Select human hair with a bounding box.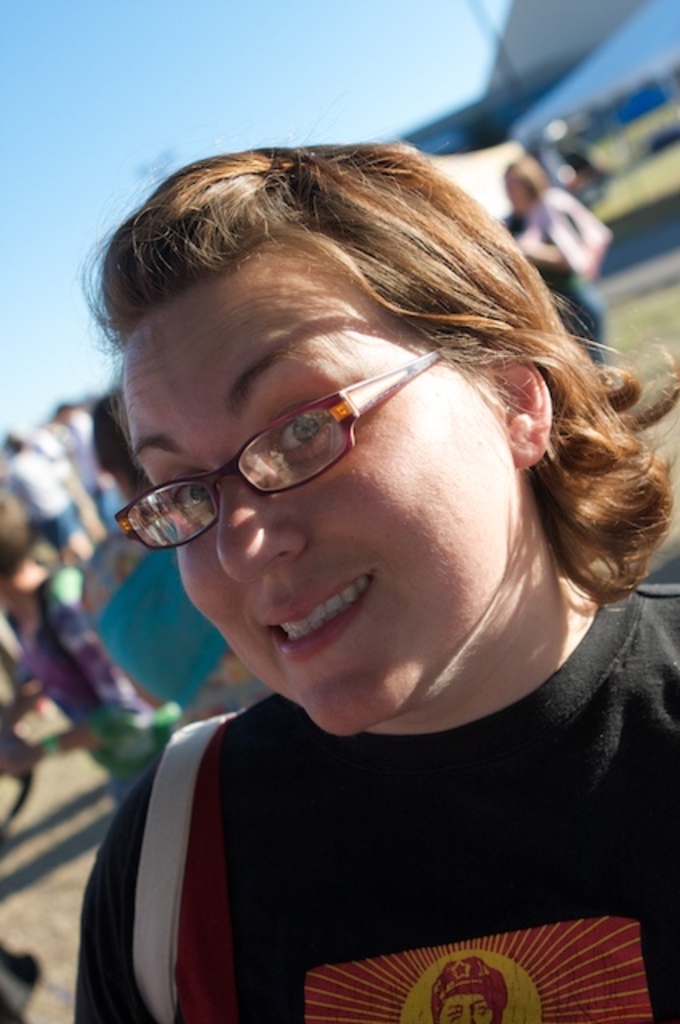
96, 130, 629, 712.
